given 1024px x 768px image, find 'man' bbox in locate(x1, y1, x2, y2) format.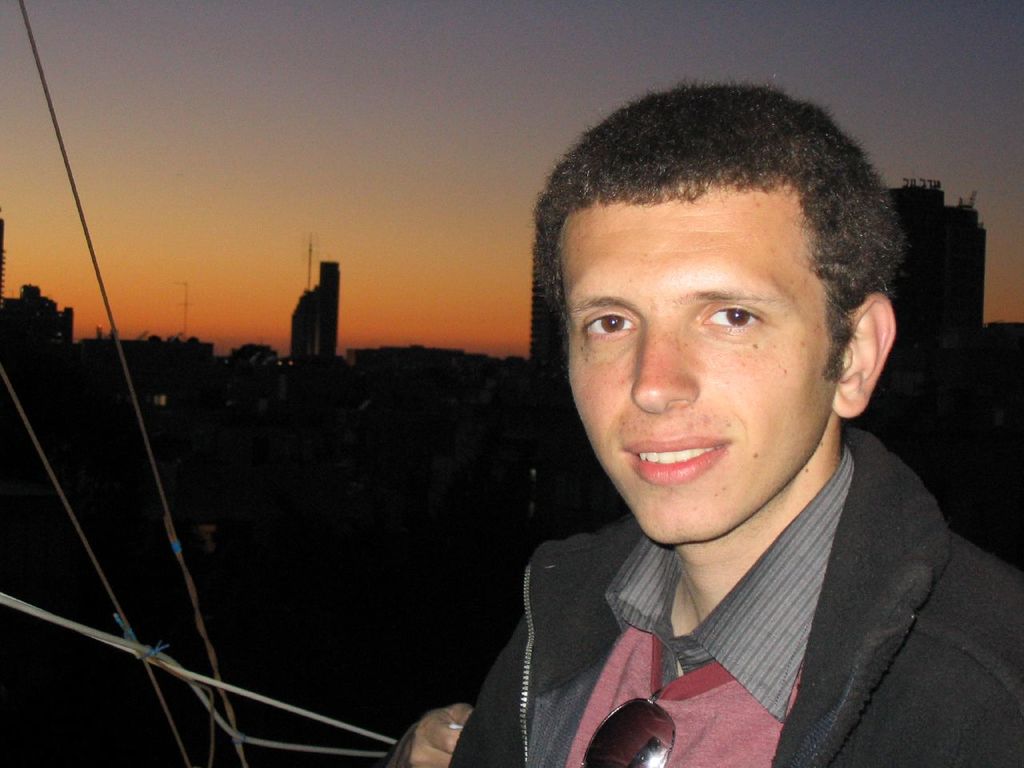
locate(386, 85, 1023, 758).
